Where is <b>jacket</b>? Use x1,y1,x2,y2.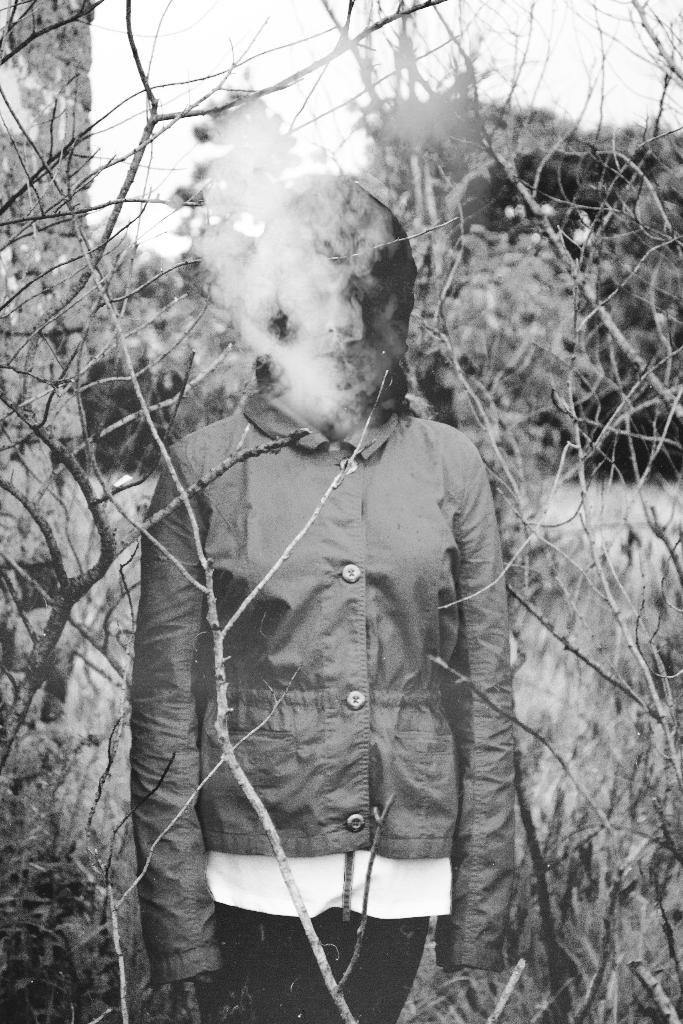
126,362,532,905.
